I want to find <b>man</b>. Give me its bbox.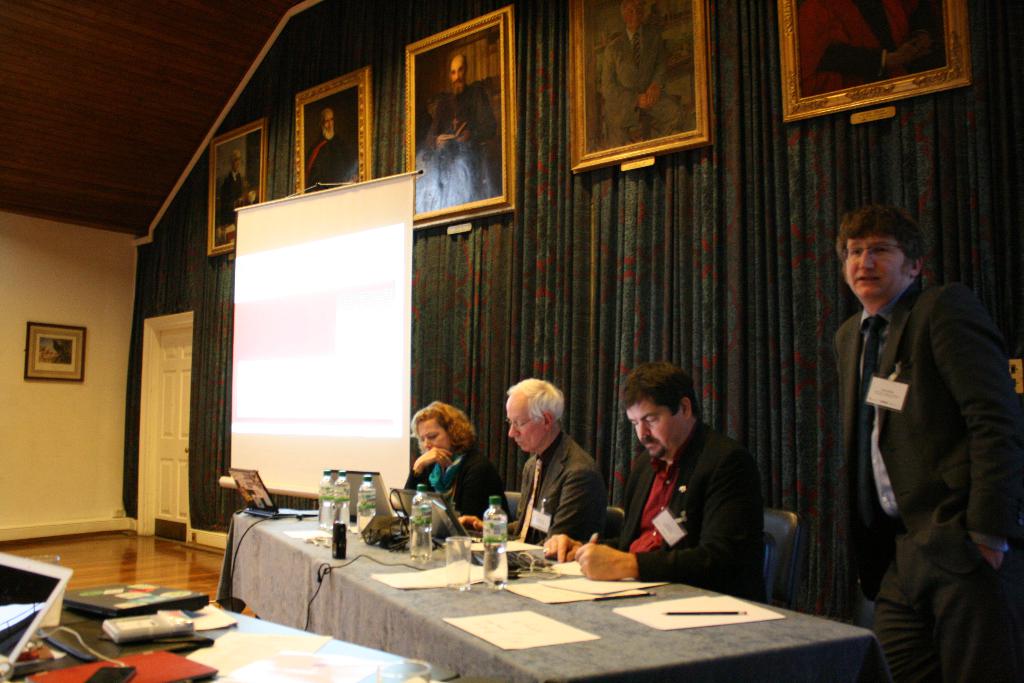
(428,56,496,194).
